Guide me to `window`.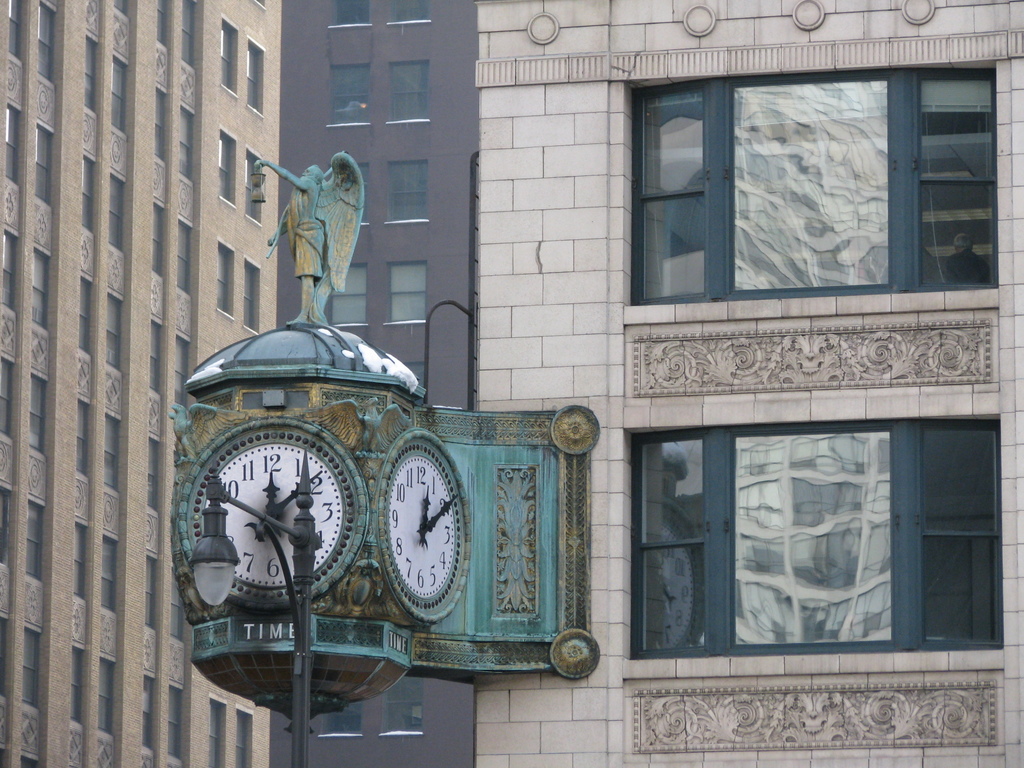
Guidance: {"left": 115, "top": 0, "right": 133, "bottom": 17}.
